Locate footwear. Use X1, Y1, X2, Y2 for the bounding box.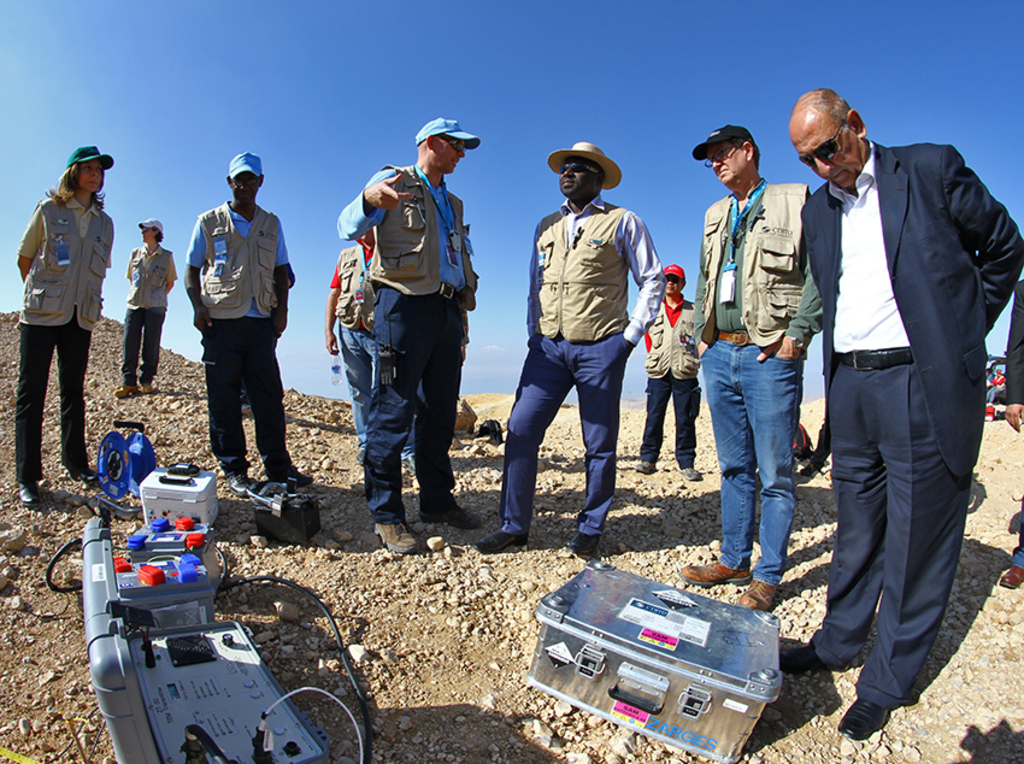
370, 517, 419, 553.
